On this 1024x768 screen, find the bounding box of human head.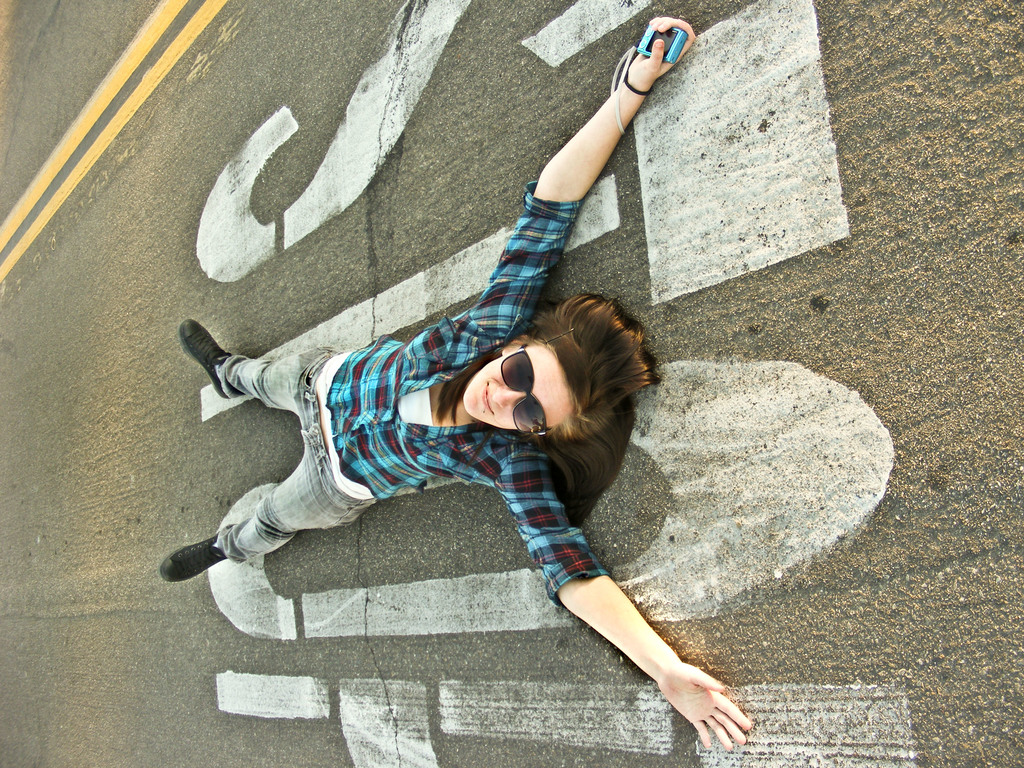
Bounding box: [459, 298, 656, 523].
